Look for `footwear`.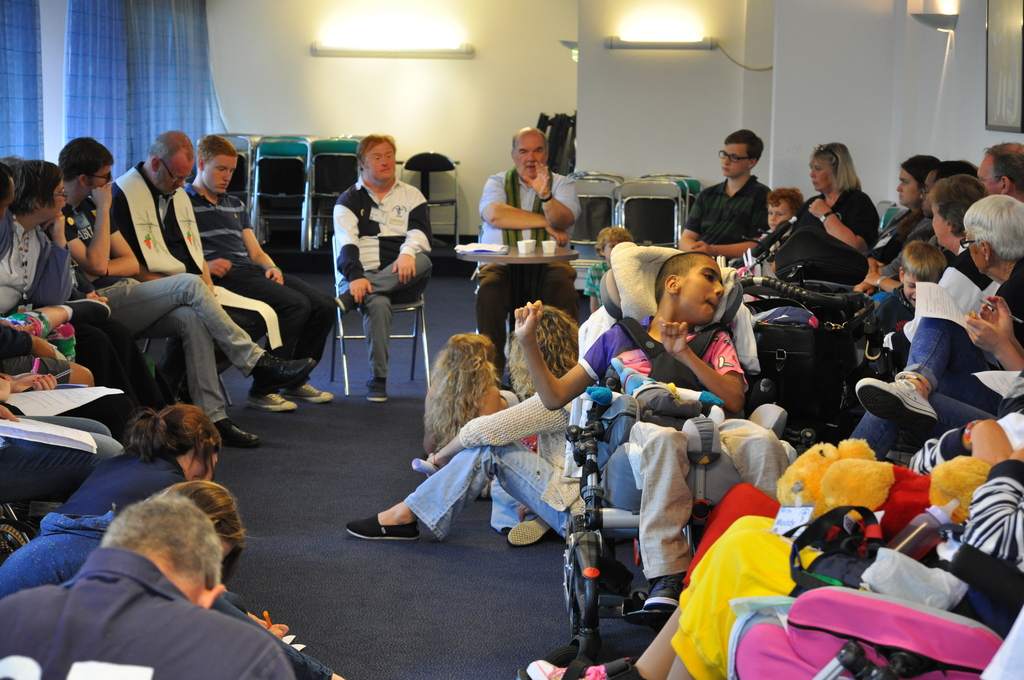
Found: crop(854, 368, 934, 426).
